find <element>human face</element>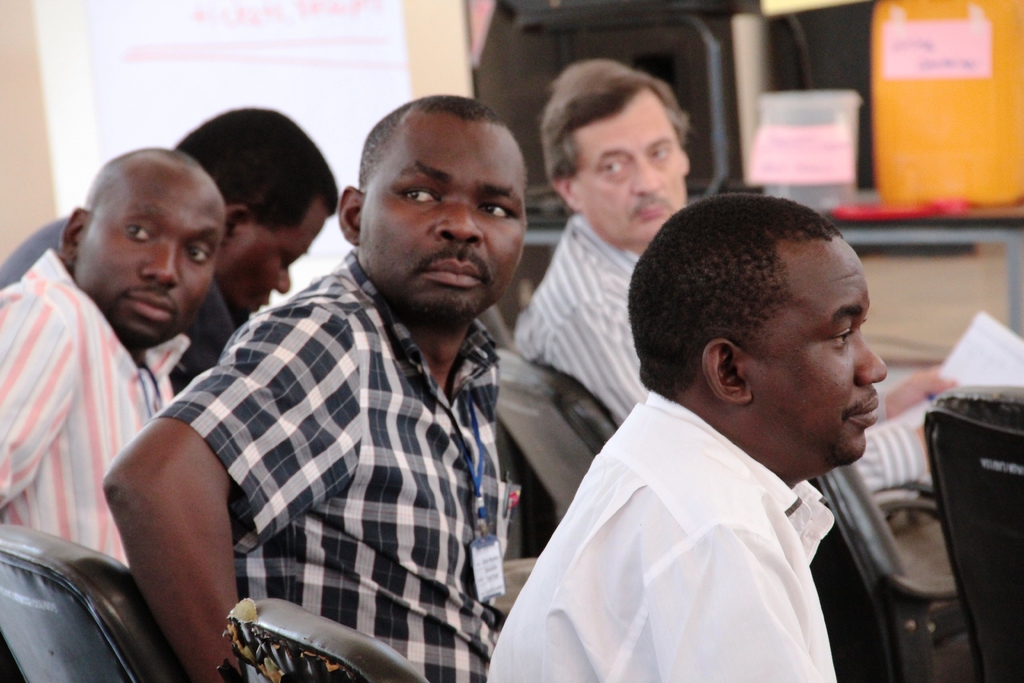
{"left": 581, "top": 89, "right": 687, "bottom": 247}
